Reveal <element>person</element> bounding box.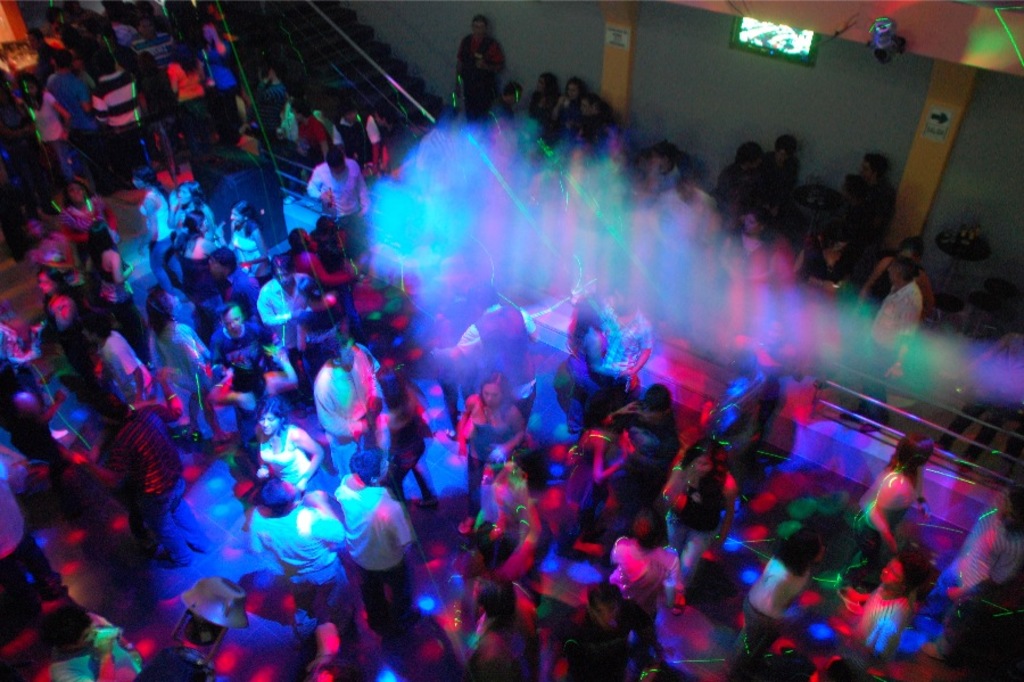
Revealed: x1=339 y1=450 x2=418 y2=640.
